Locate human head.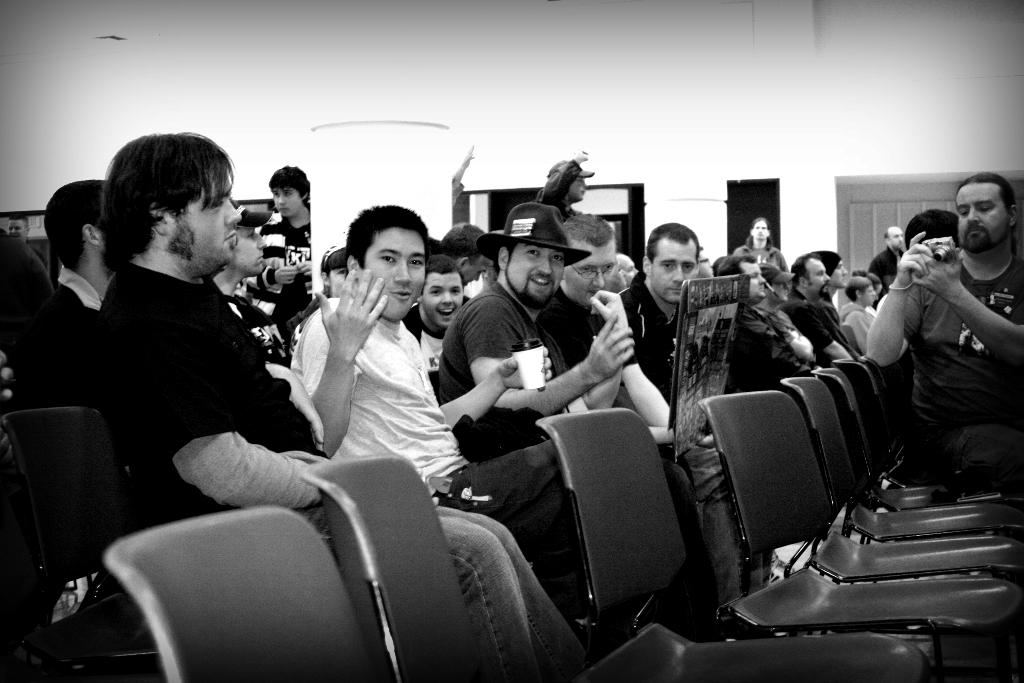
Bounding box: left=957, top=174, right=1017, bottom=252.
